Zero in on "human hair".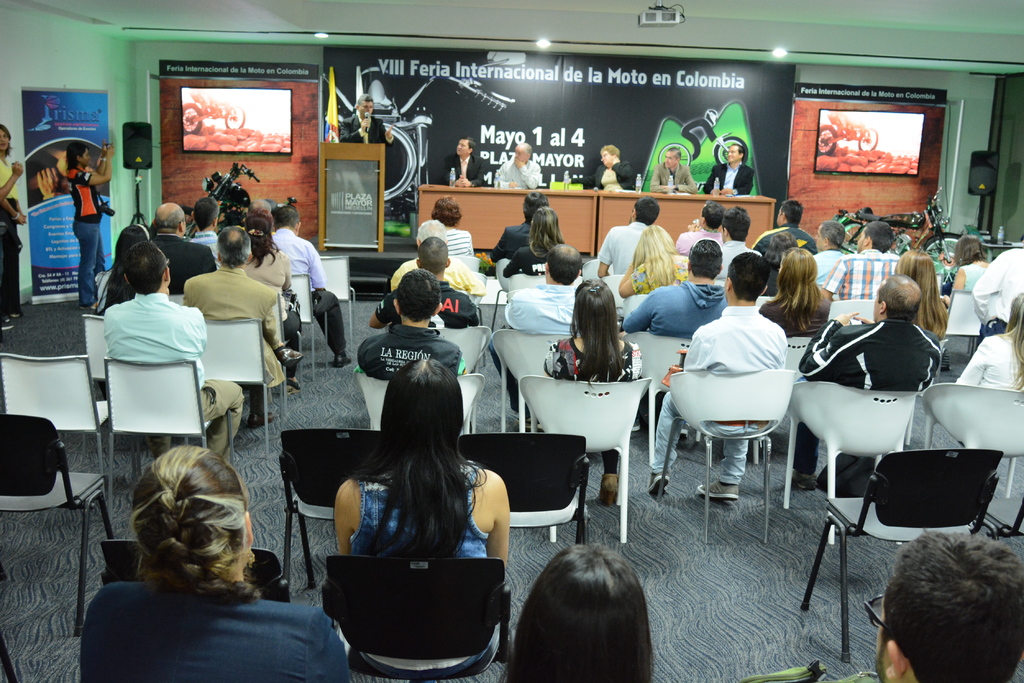
Zeroed in: pyautogui.locateOnScreen(429, 197, 461, 227).
